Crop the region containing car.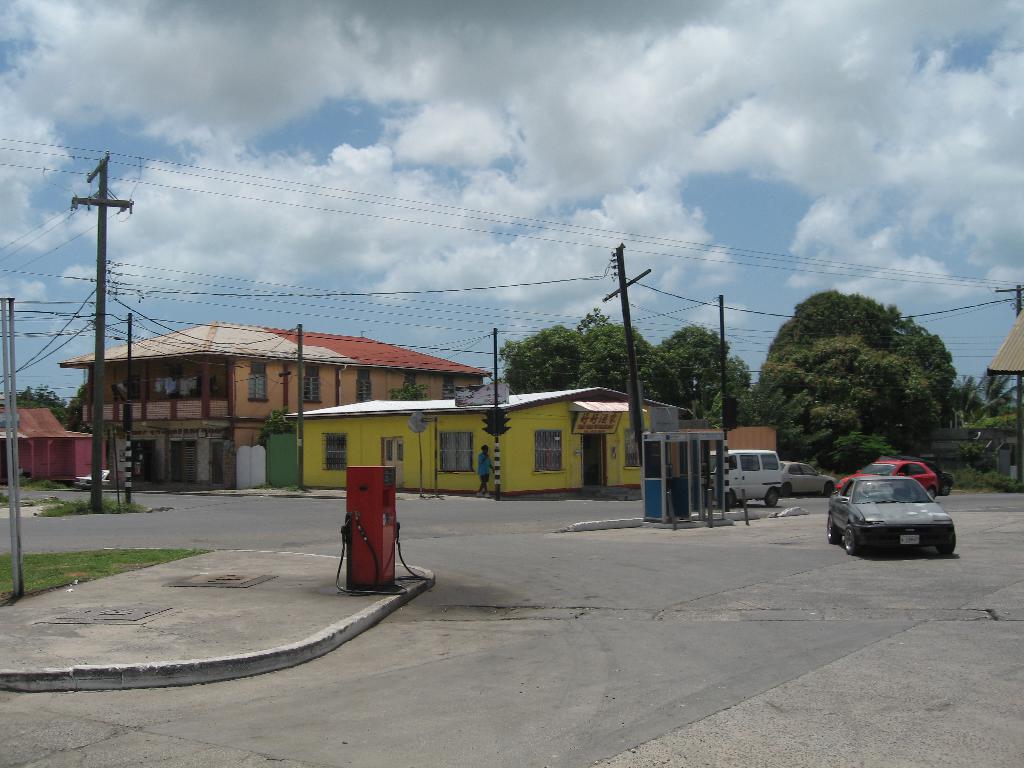
Crop region: bbox=(840, 457, 947, 500).
